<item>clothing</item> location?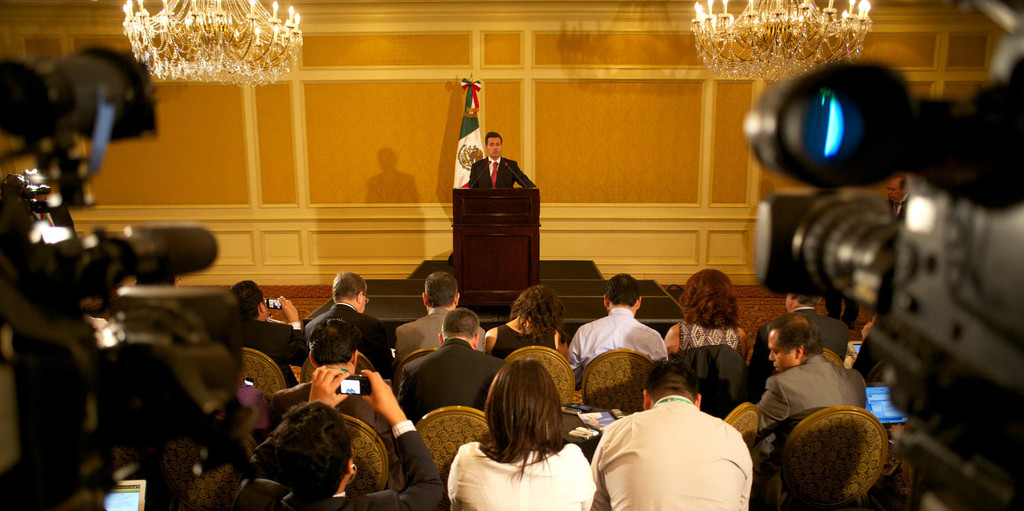
468/150/535/188
